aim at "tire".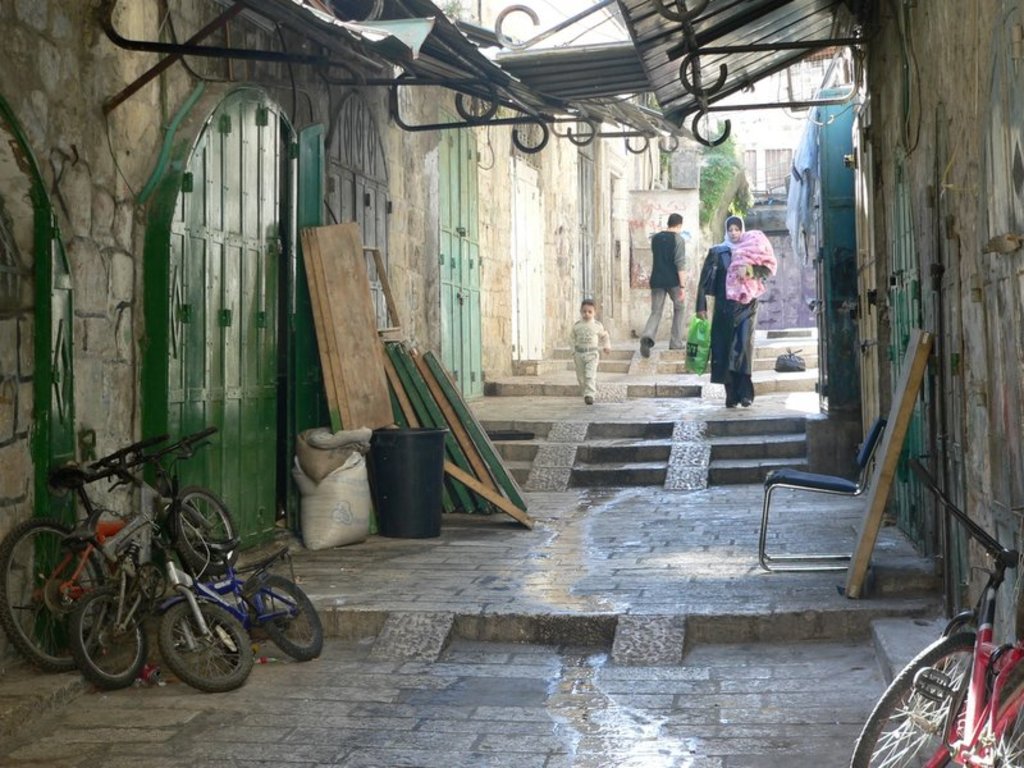
Aimed at rect(257, 575, 319, 659).
